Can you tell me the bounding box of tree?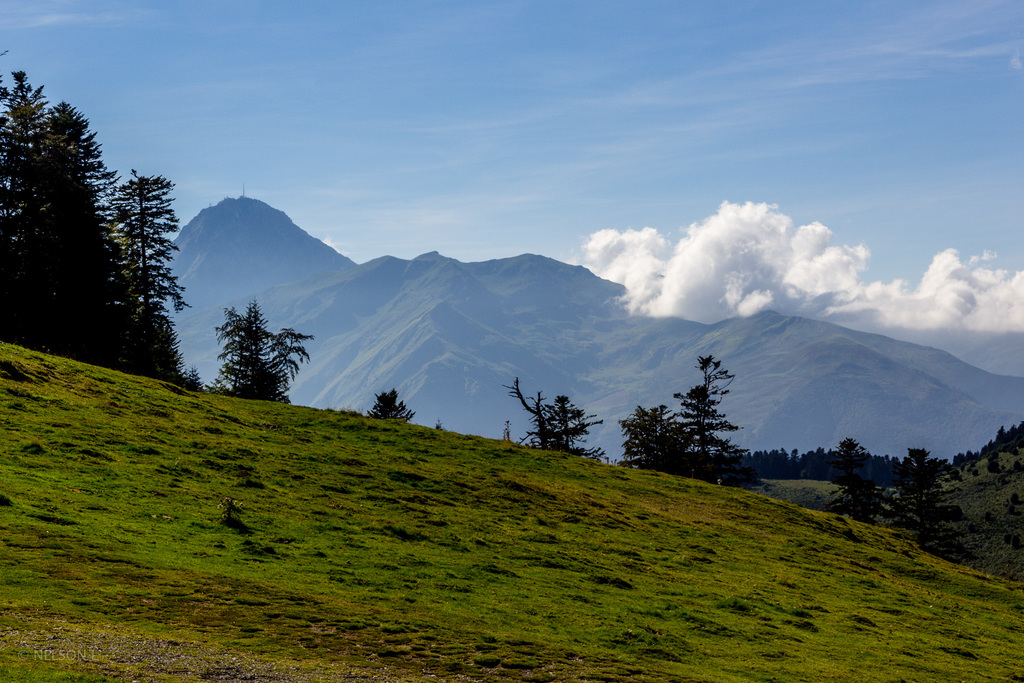
543, 386, 601, 450.
